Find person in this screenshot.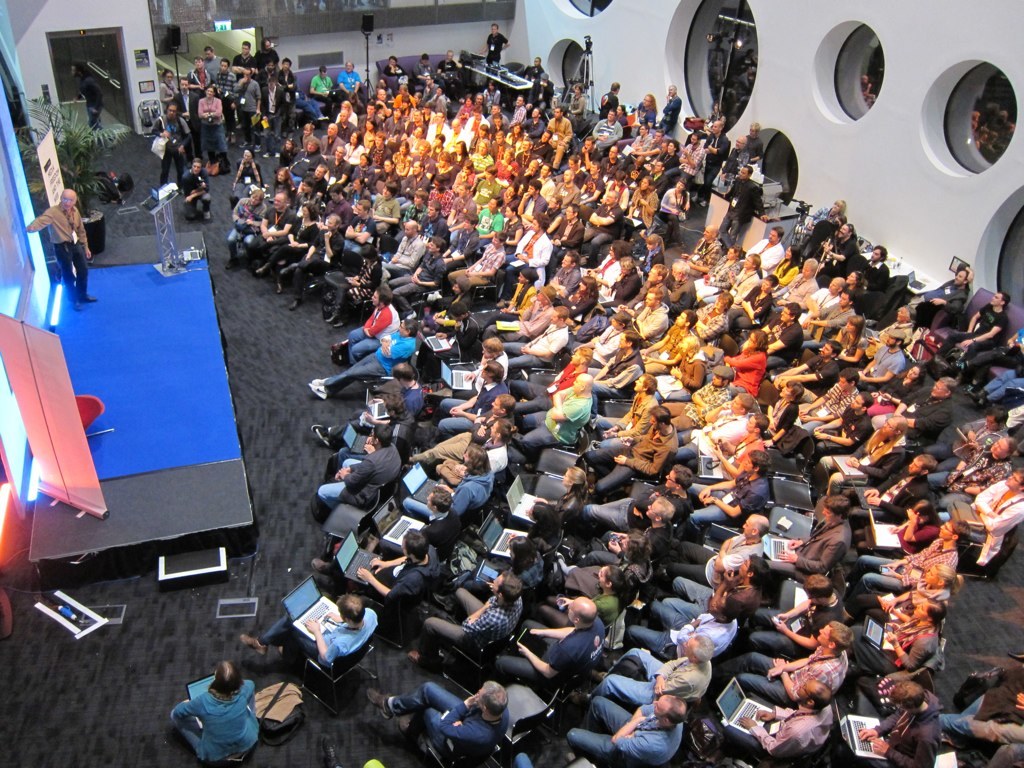
The bounding box for person is bbox=[254, 36, 281, 68].
